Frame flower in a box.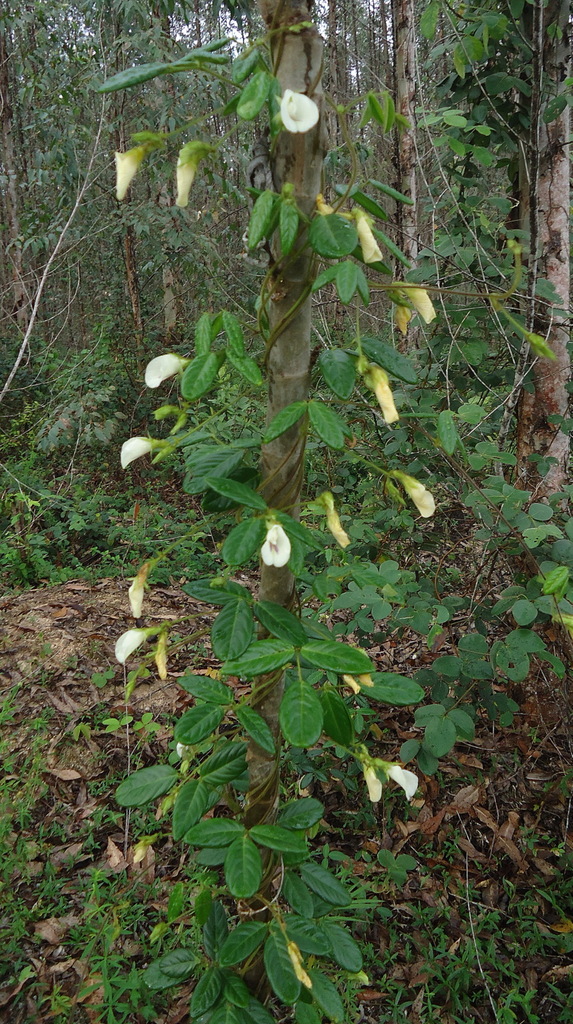
(left=129, top=579, right=148, bottom=619).
